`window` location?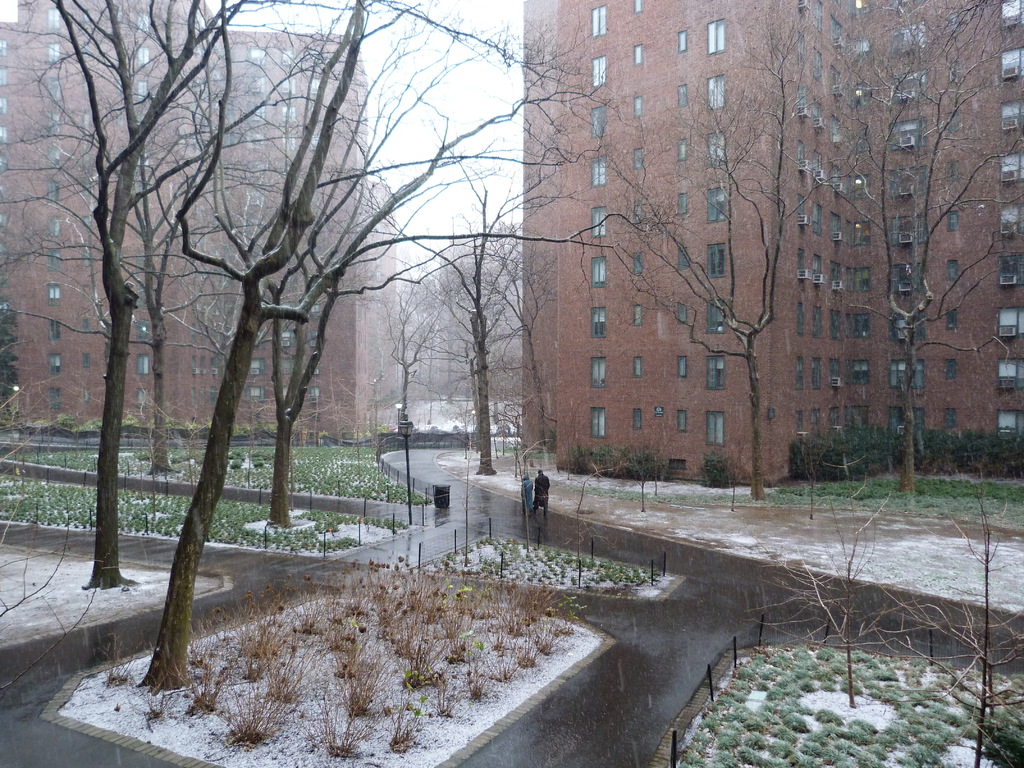
box=[678, 247, 689, 269]
